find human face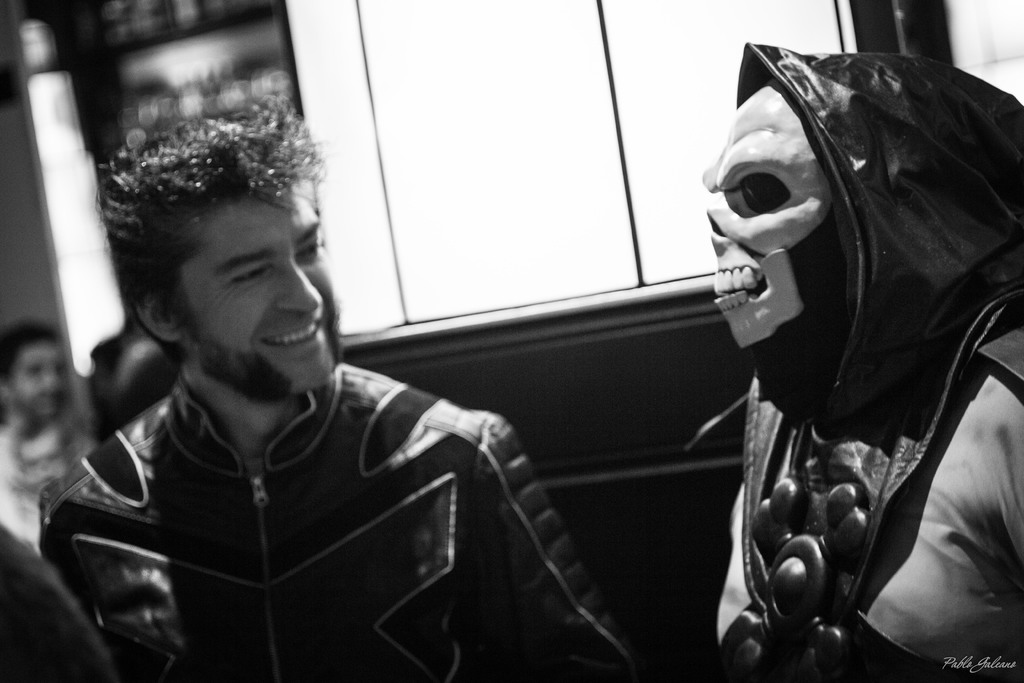
175,193,342,388
